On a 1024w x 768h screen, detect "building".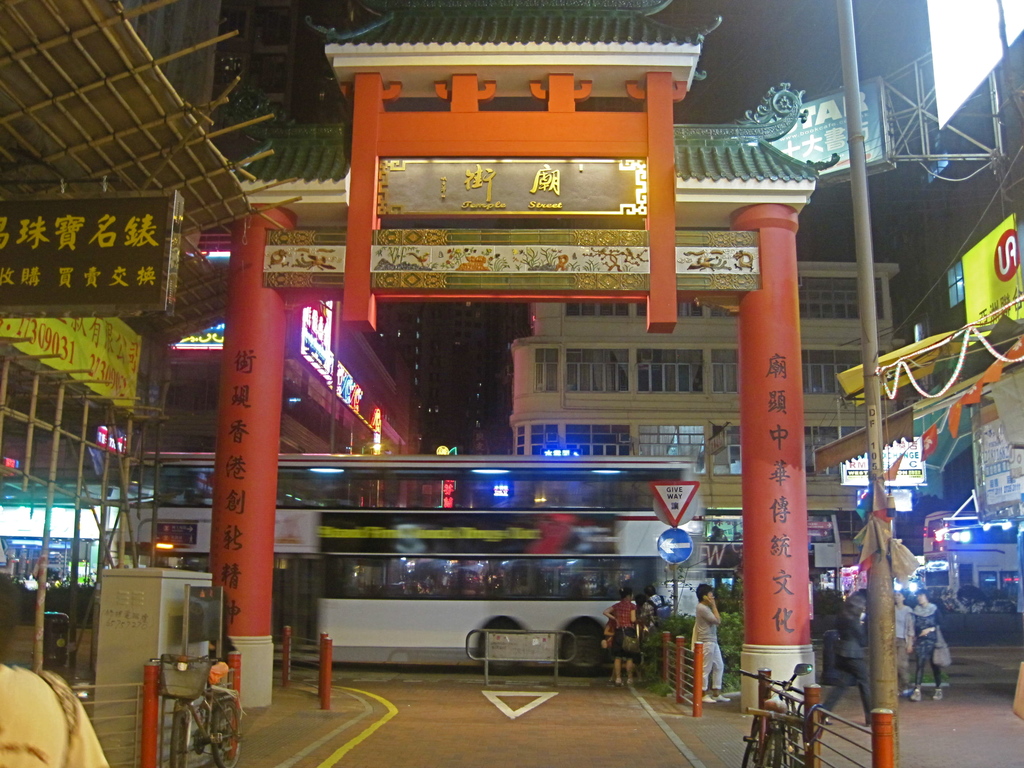
bbox(503, 264, 913, 585).
